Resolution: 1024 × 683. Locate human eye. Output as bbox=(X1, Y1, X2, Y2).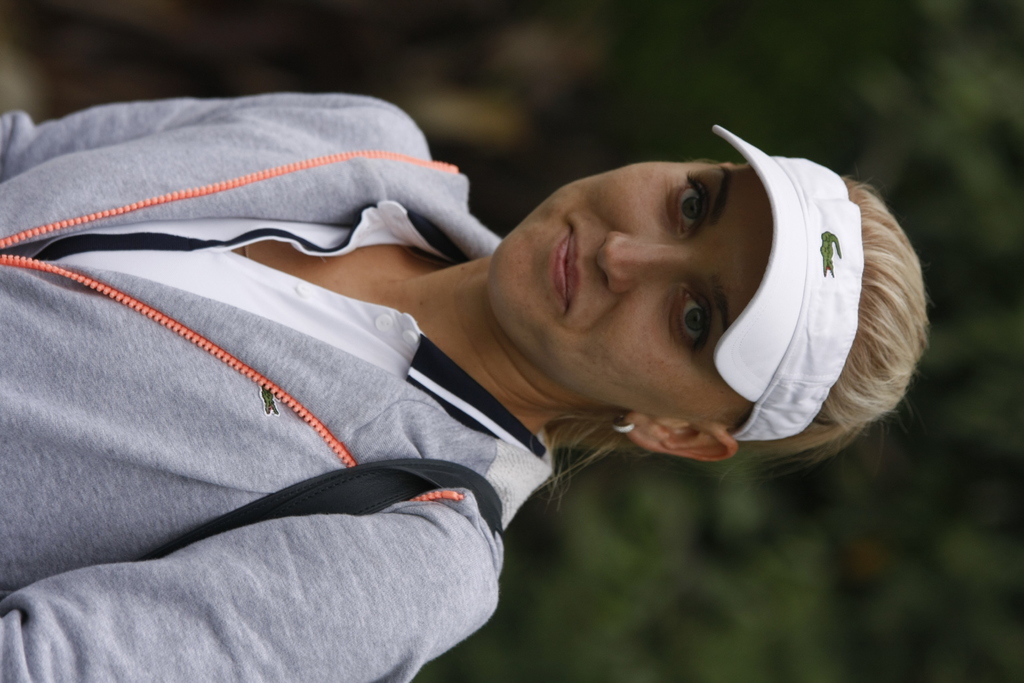
bbox=(663, 165, 713, 239).
